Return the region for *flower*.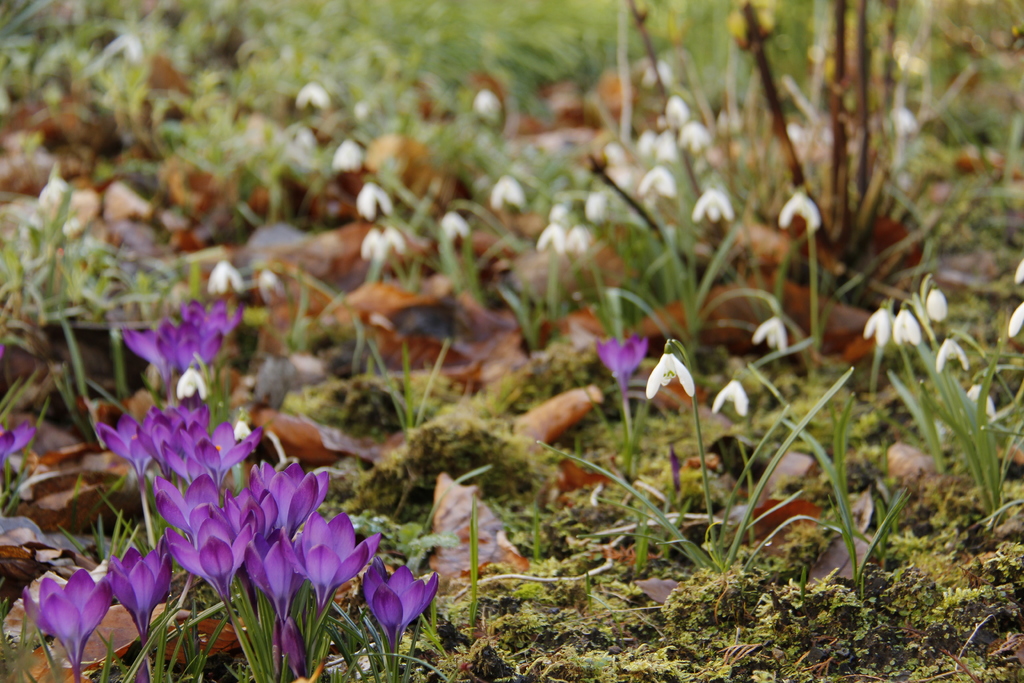
362, 220, 413, 265.
